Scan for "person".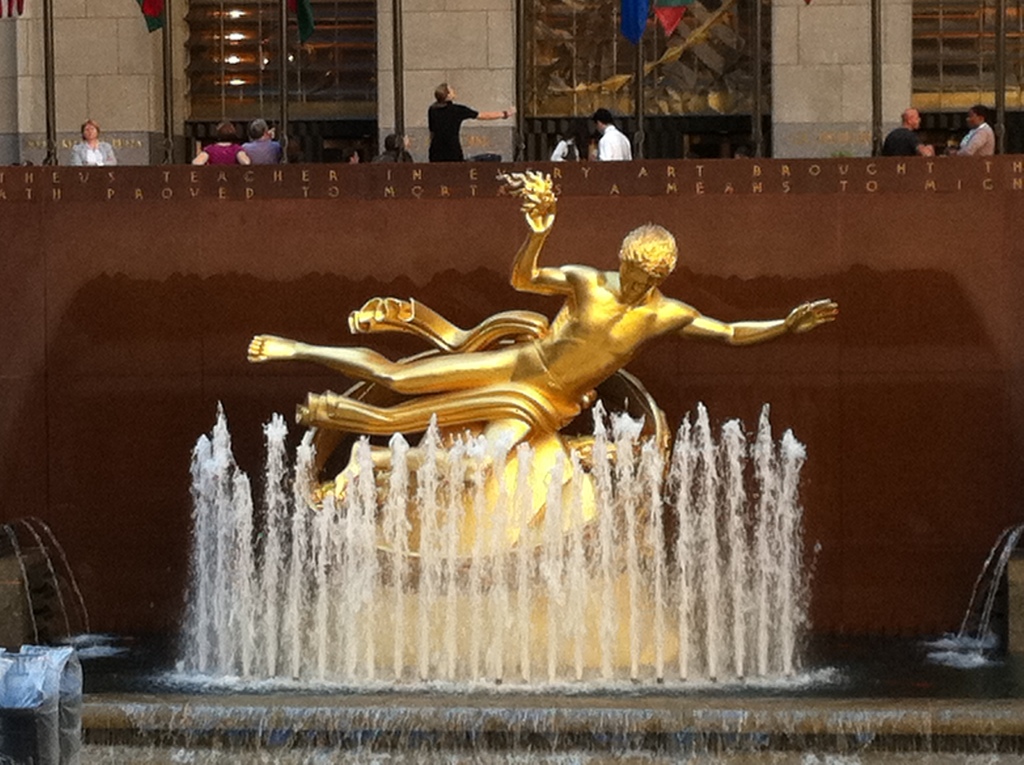
Scan result: bbox=(70, 117, 121, 165).
